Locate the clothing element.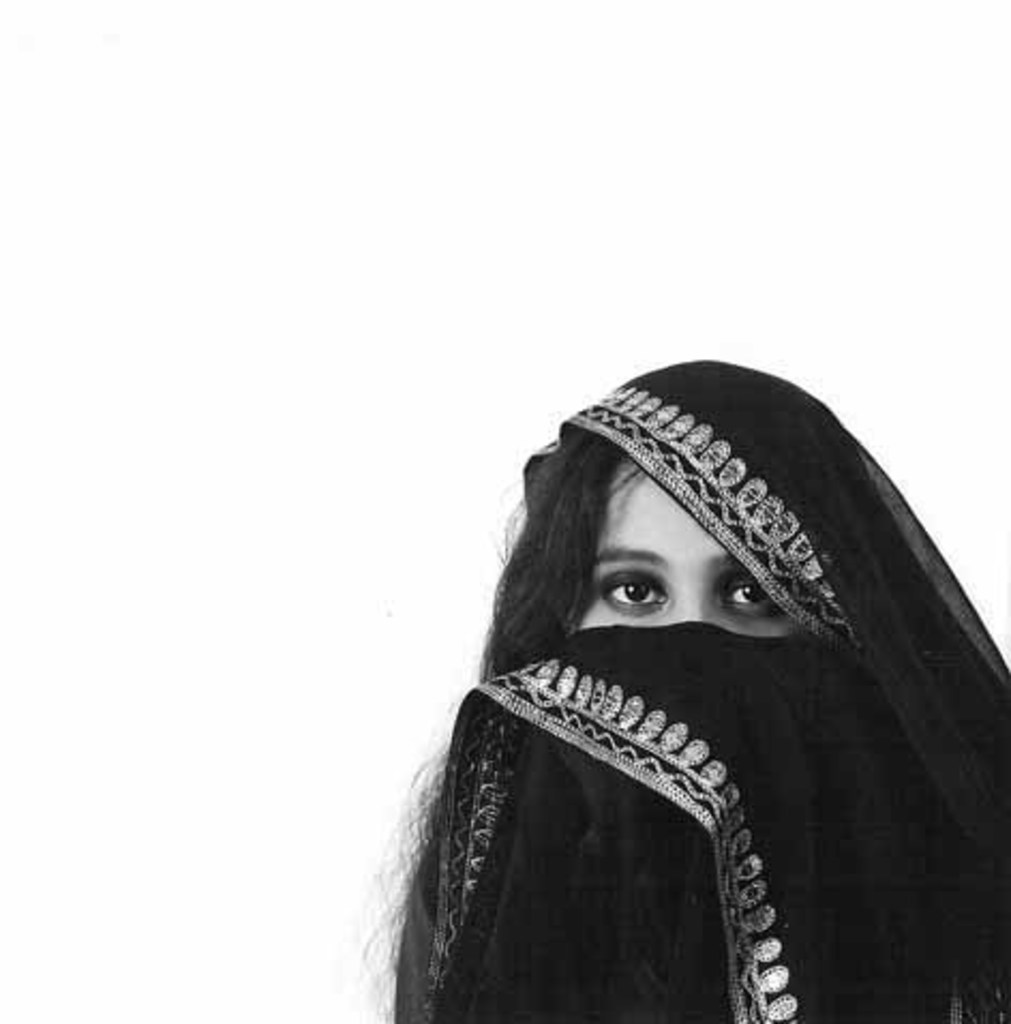
Element bbox: [x1=390, y1=349, x2=1009, y2=1022].
